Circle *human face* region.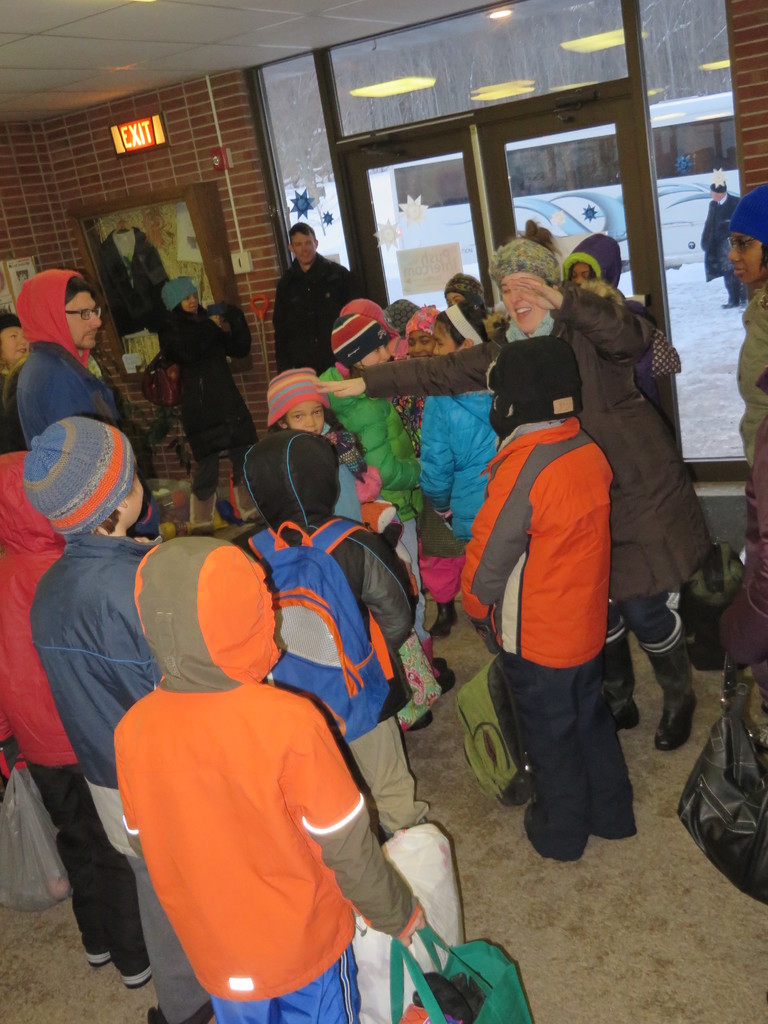
Region: 729,228,765,285.
